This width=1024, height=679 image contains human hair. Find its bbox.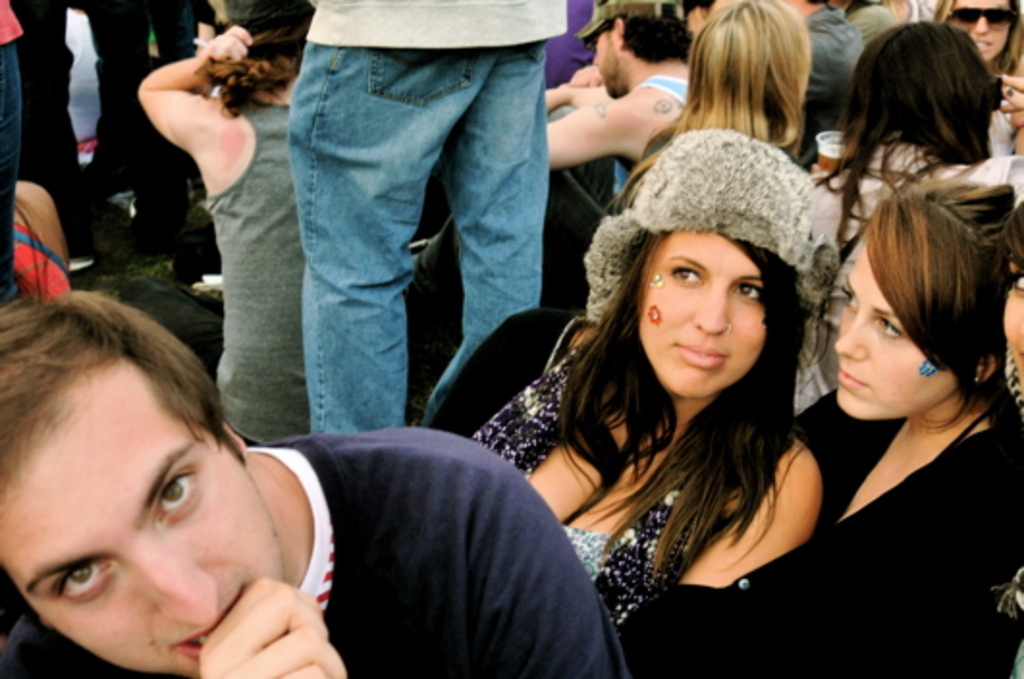
left=615, top=14, right=692, bottom=58.
